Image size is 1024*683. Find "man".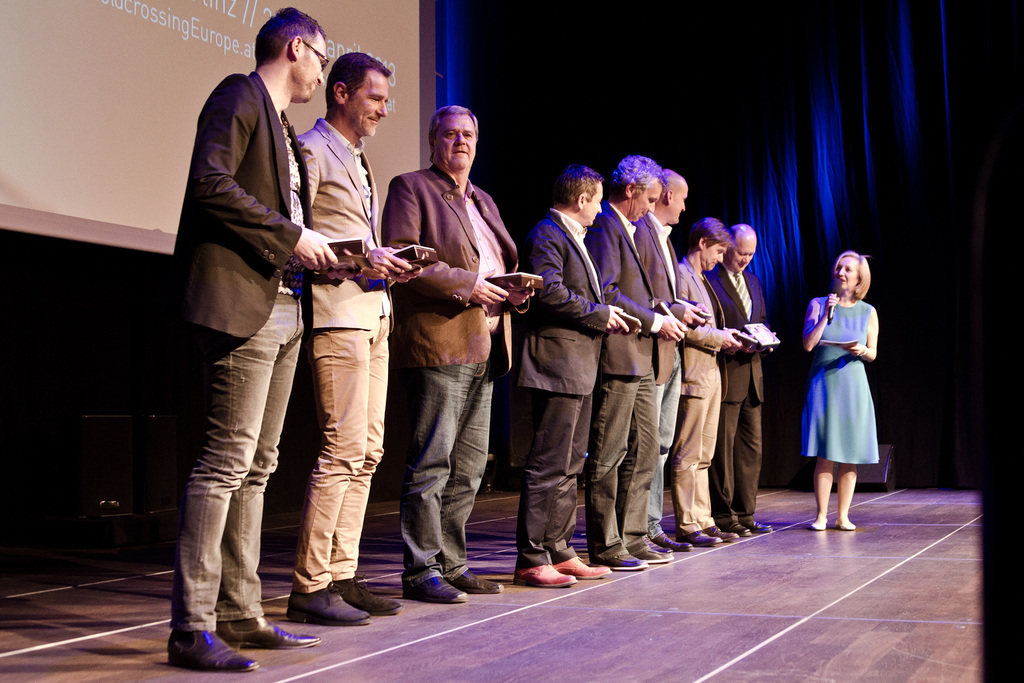
crop(671, 217, 755, 551).
